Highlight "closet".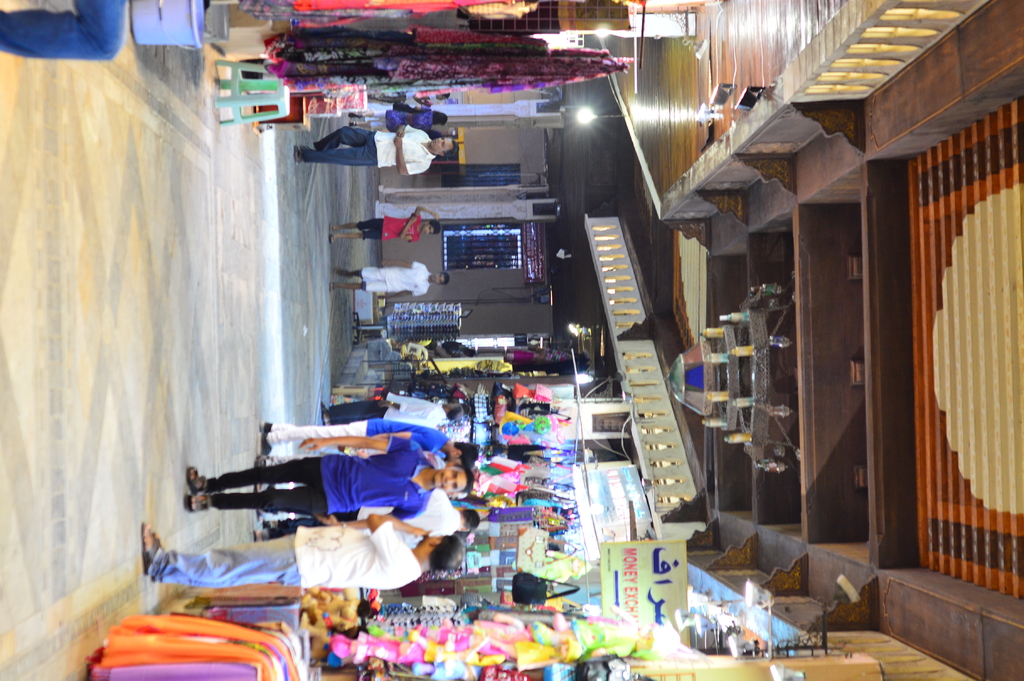
Highlighted region: bbox=[93, 616, 305, 680].
